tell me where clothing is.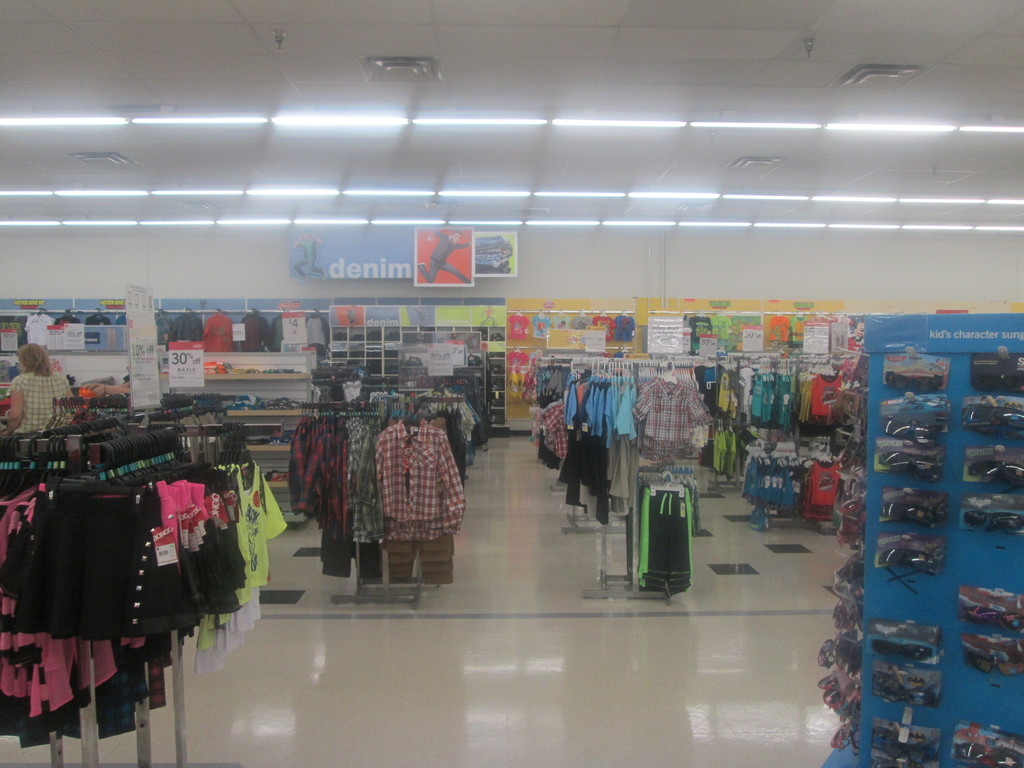
clothing is at box=[789, 307, 805, 346].
